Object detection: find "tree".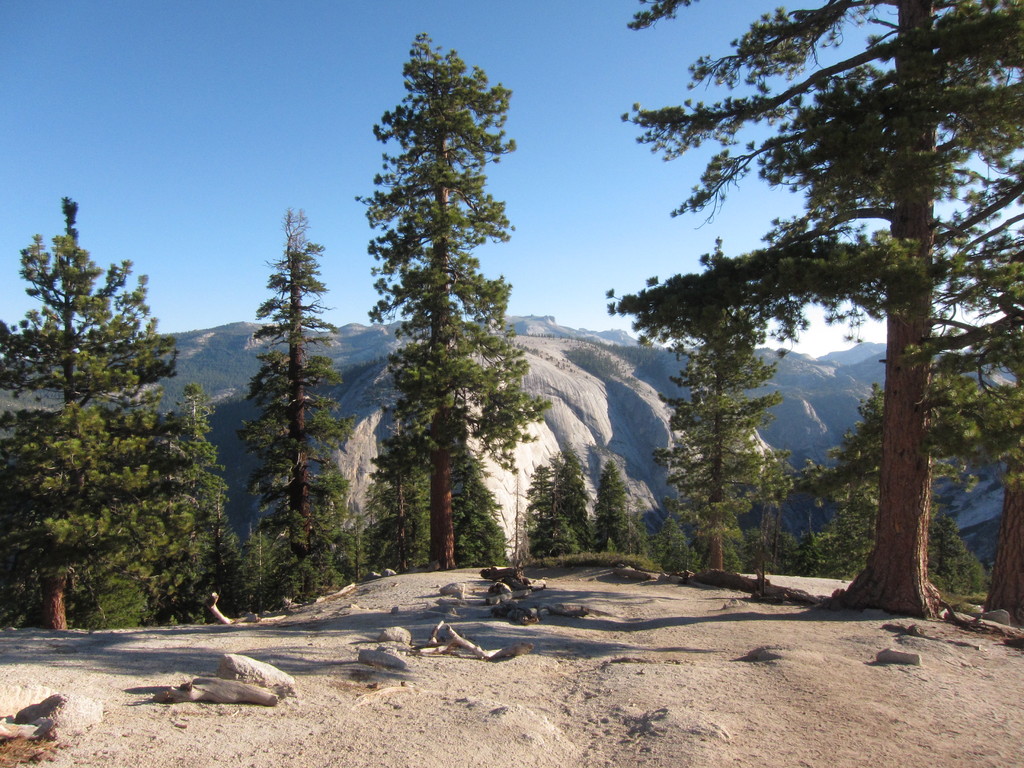
(left=0, top=236, right=164, bottom=629).
